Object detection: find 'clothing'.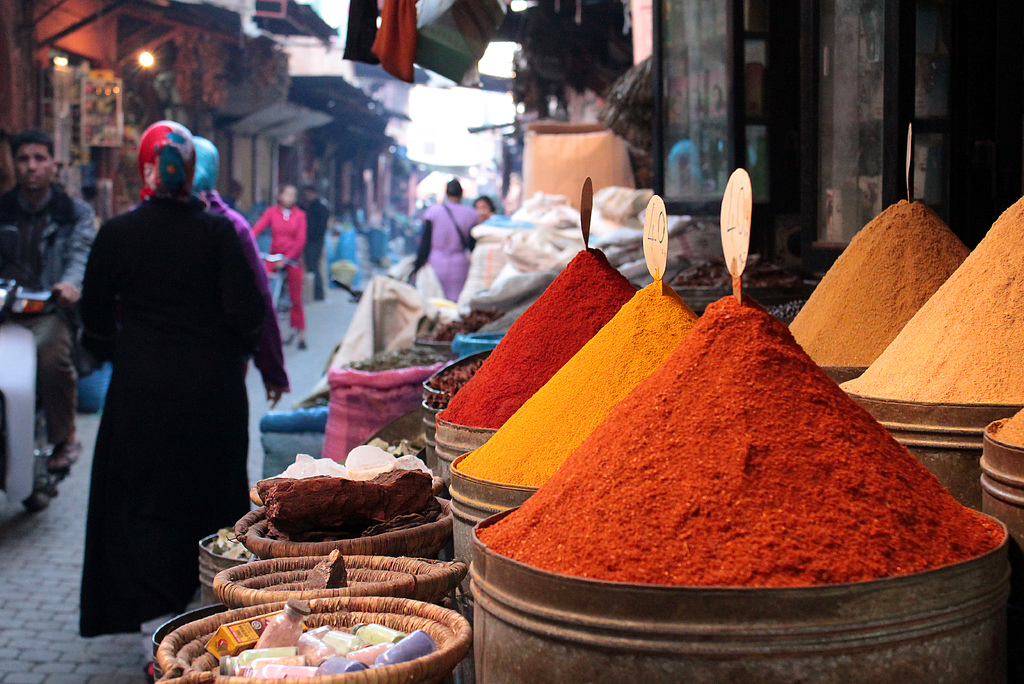
detection(303, 196, 330, 301).
